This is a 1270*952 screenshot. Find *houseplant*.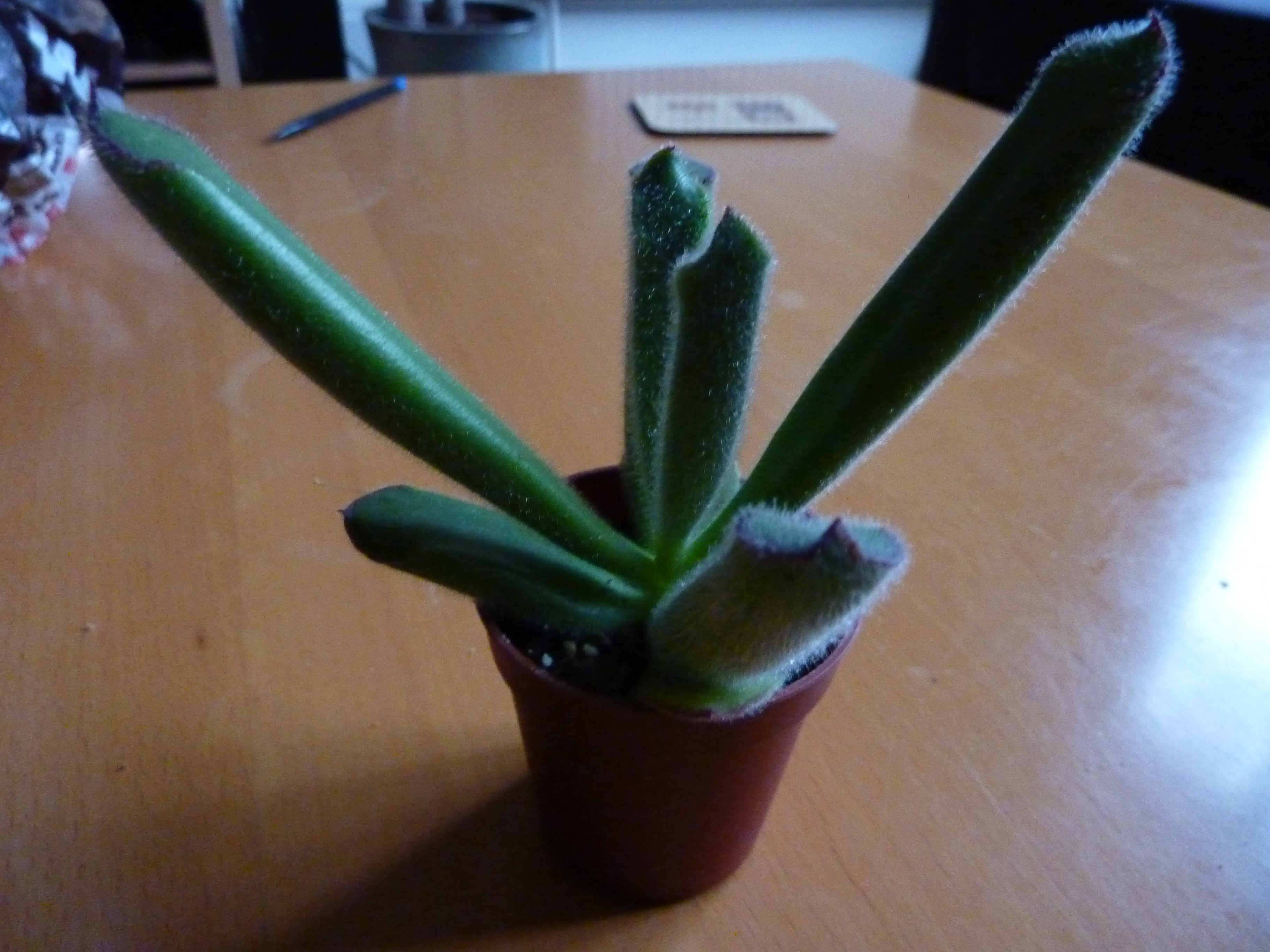
Bounding box: [23, 4, 416, 318].
